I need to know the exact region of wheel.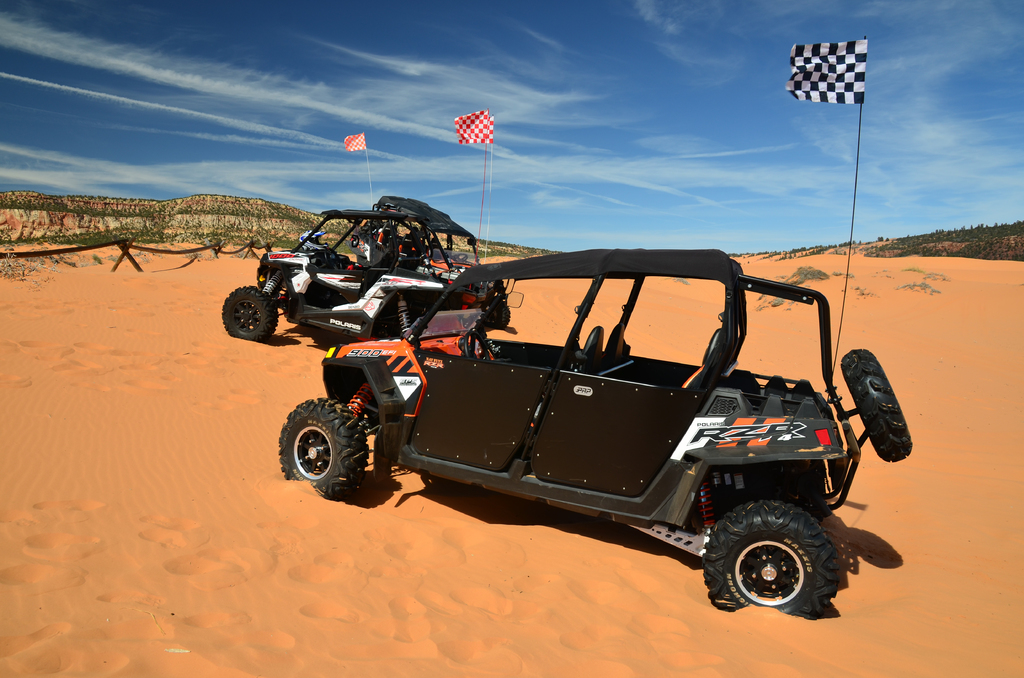
Region: (x1=220, y1=284, x2=278, y2=344).
